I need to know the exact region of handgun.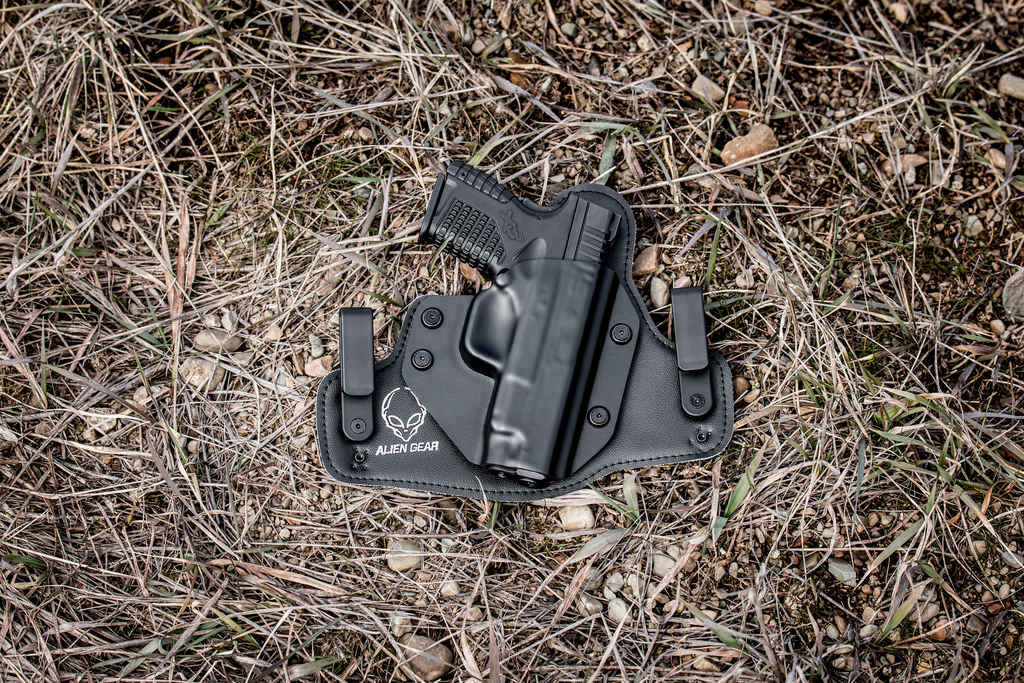
Region: 418, 156, 623, 488.
